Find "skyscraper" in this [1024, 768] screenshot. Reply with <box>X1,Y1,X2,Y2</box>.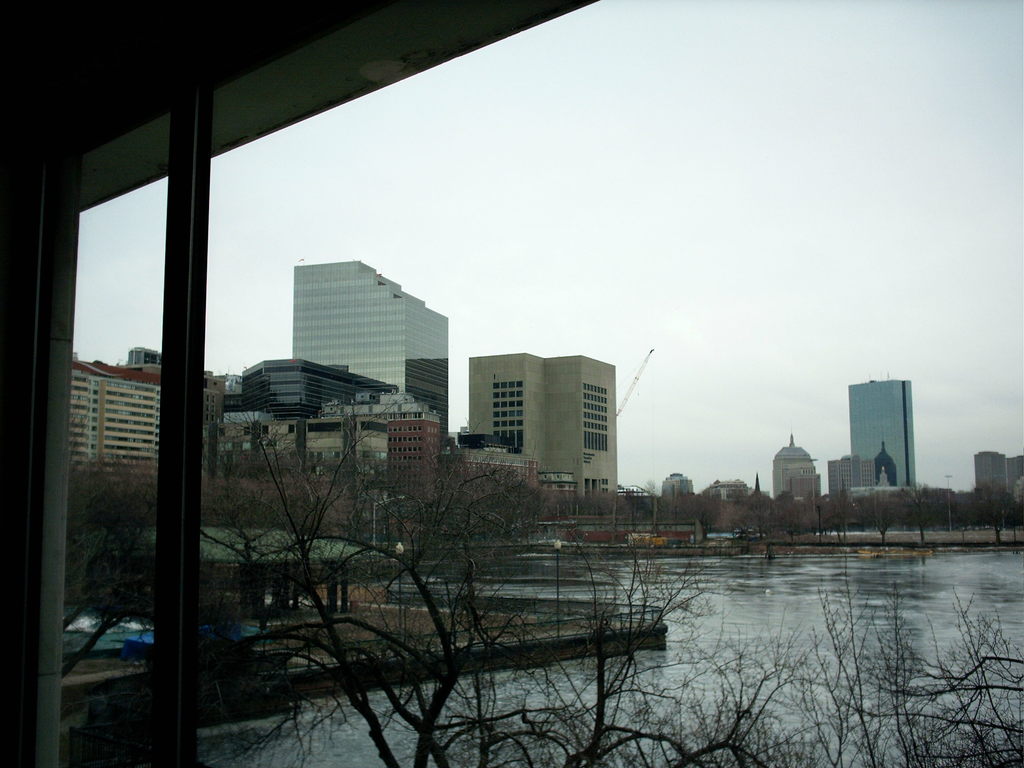
<box>840,369,919,484</box>.
